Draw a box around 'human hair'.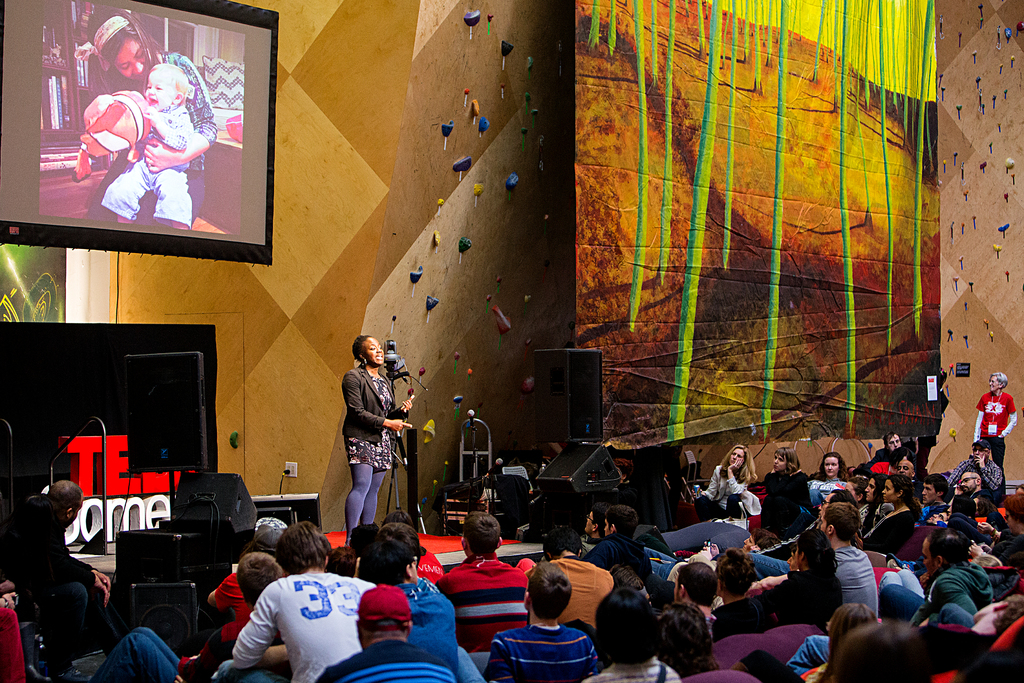
[left=952, top=495, right=975, bottom=515].
